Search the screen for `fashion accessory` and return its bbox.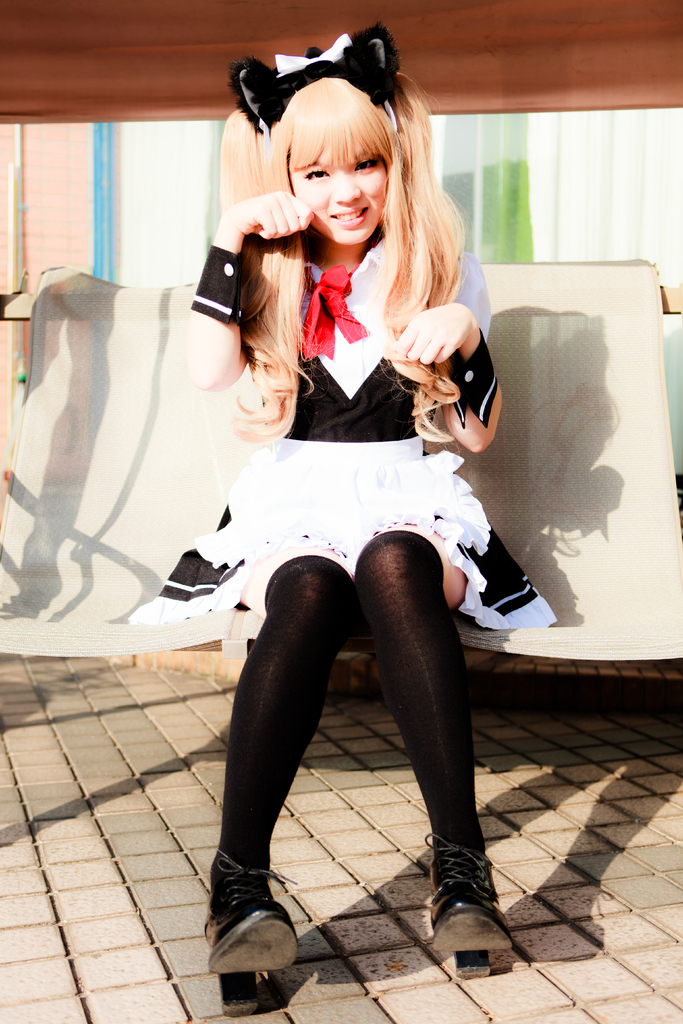
Found: (left=206, top=846, right=300, bottom=1020).
